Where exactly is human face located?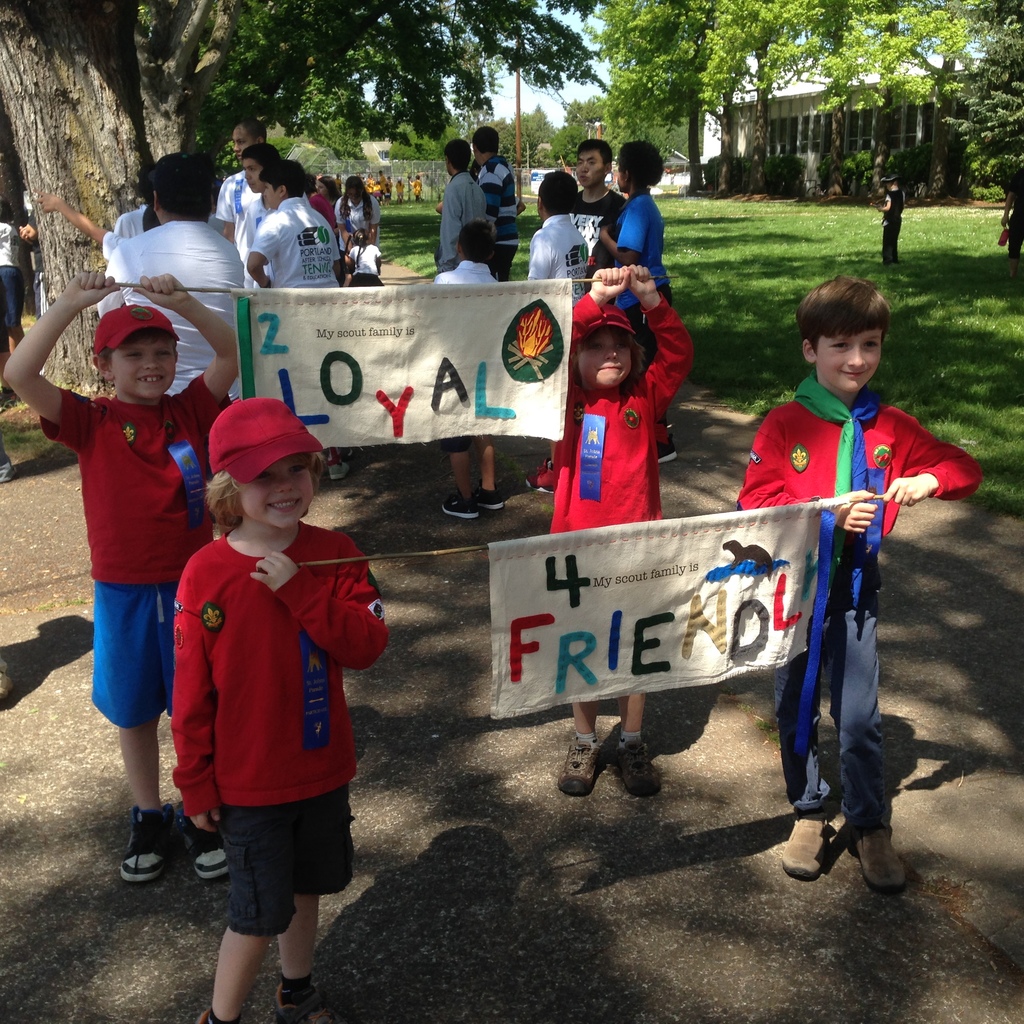
Its bounding box is 578,151,600,188.
